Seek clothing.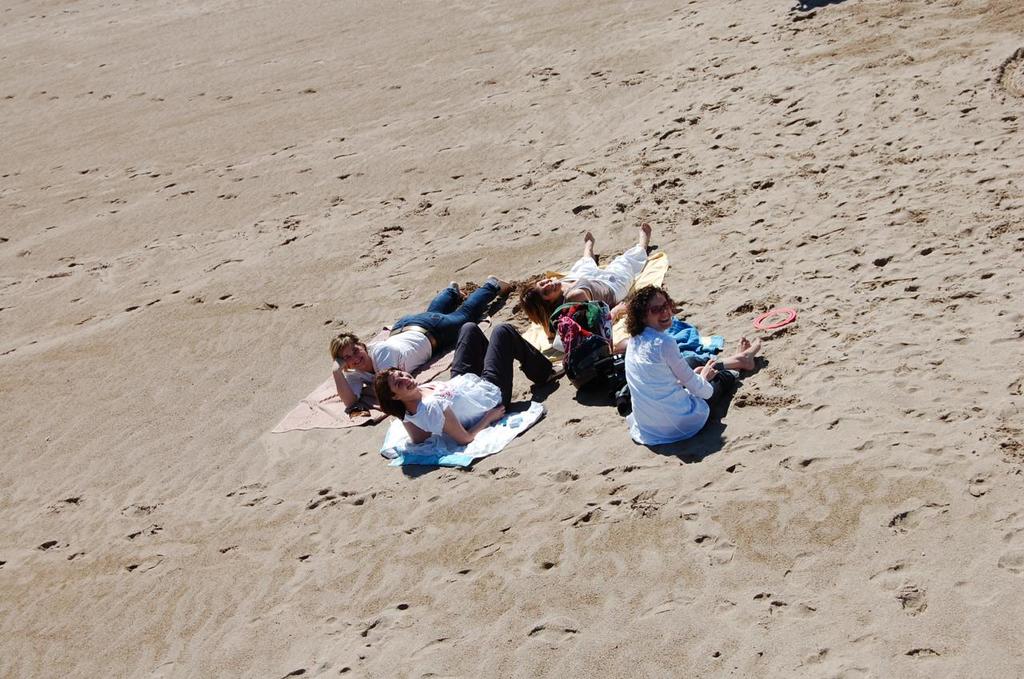
<box>399,324,552,436</box>.
